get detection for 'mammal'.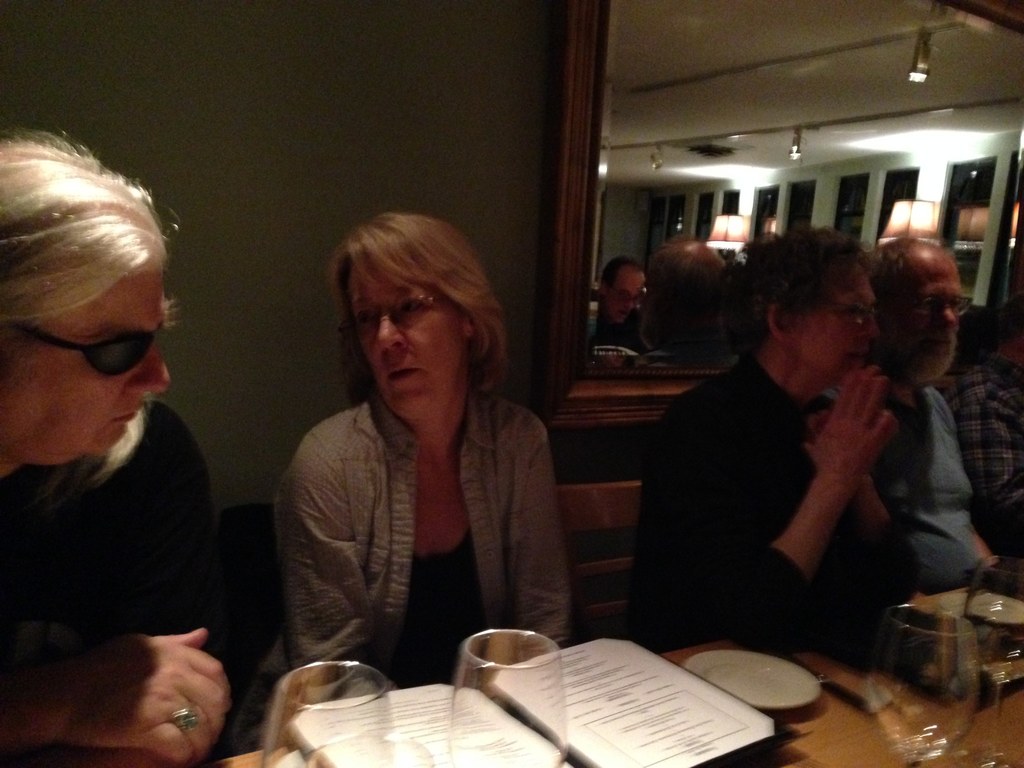
Detection: bbox=(0, 129, 216, 767).
